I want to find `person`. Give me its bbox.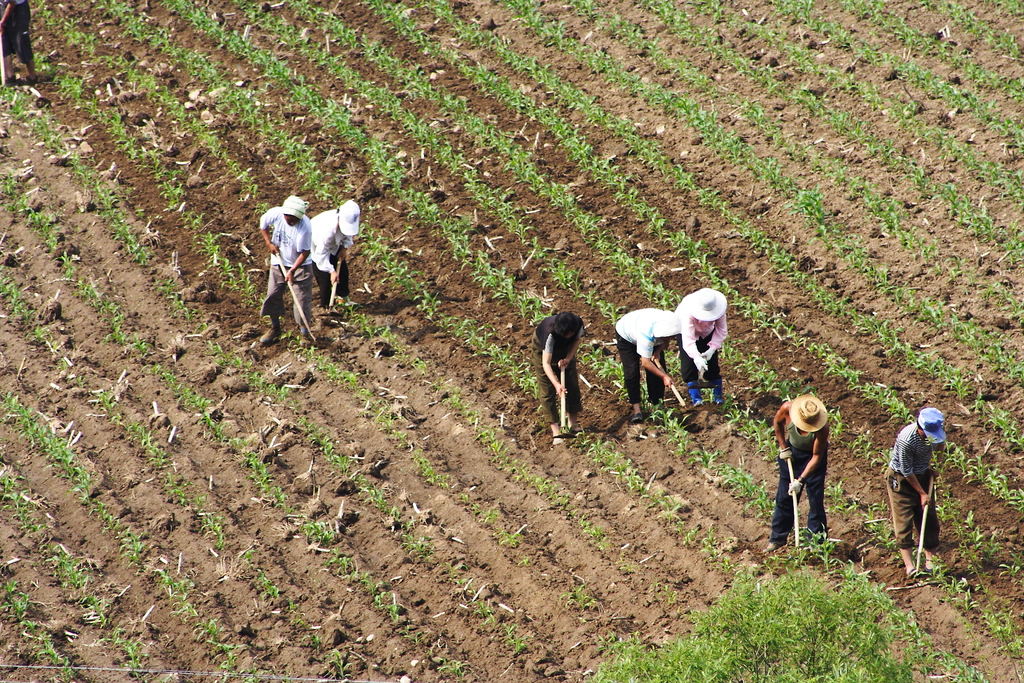
Rect(308, 202, 358, 306).
